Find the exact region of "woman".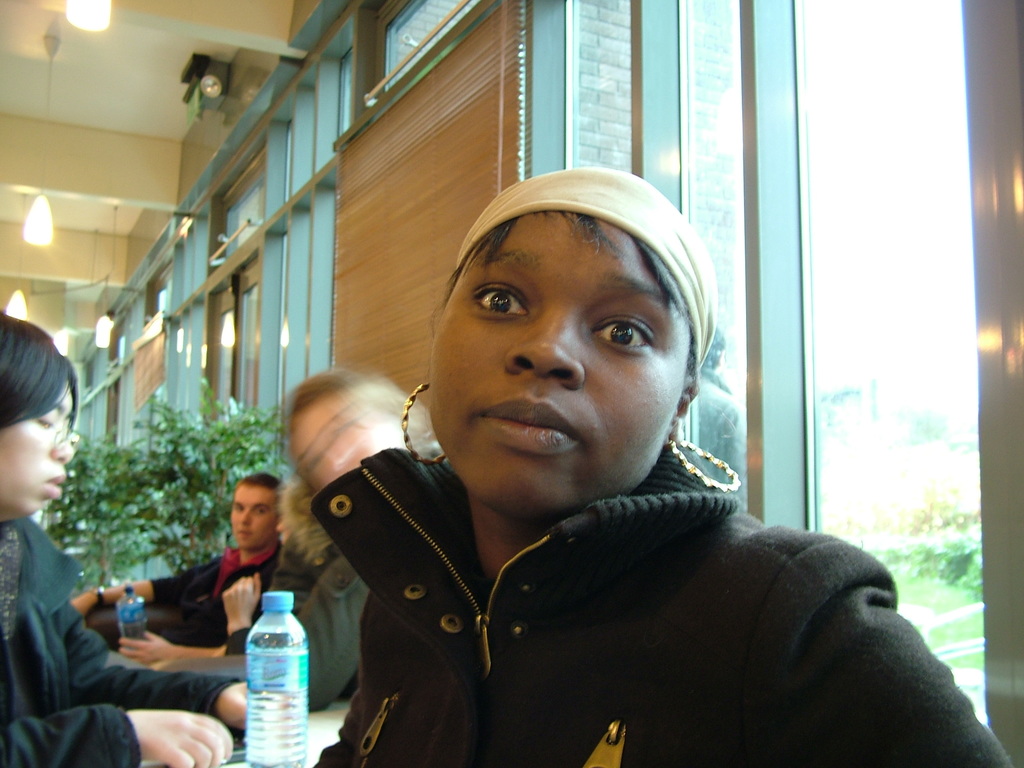
Exact region: [left=0, top=312, right=292, bottom=767].
